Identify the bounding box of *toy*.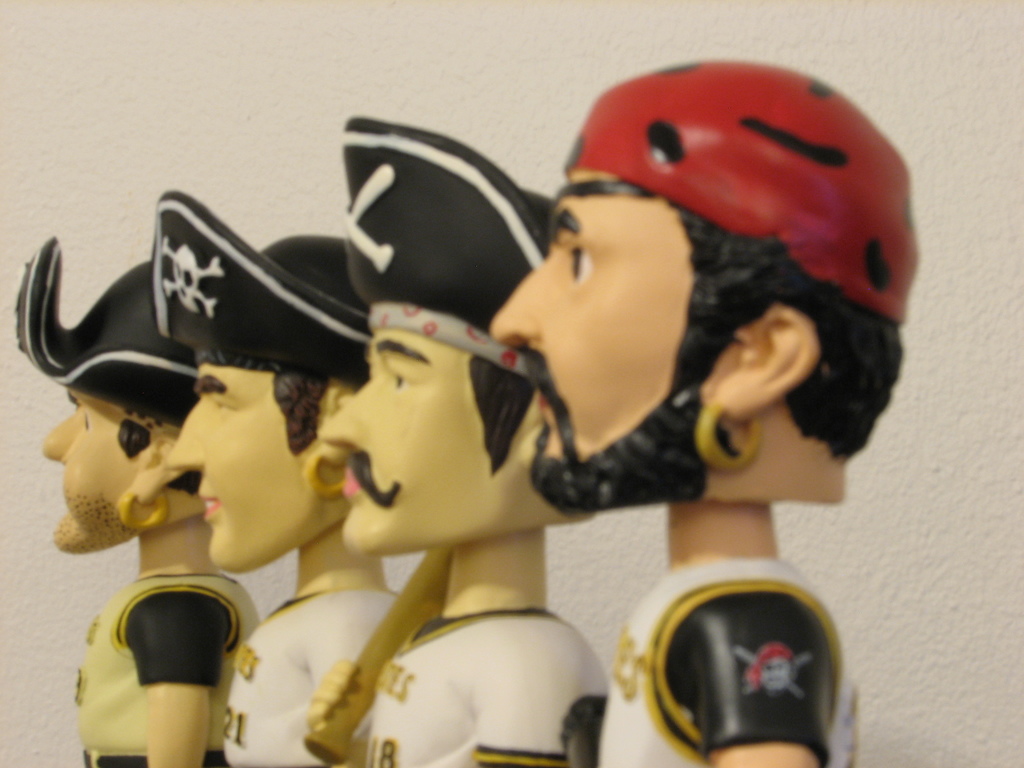
pyautogui.locateOnScreen(13, 235, 208, 767).
